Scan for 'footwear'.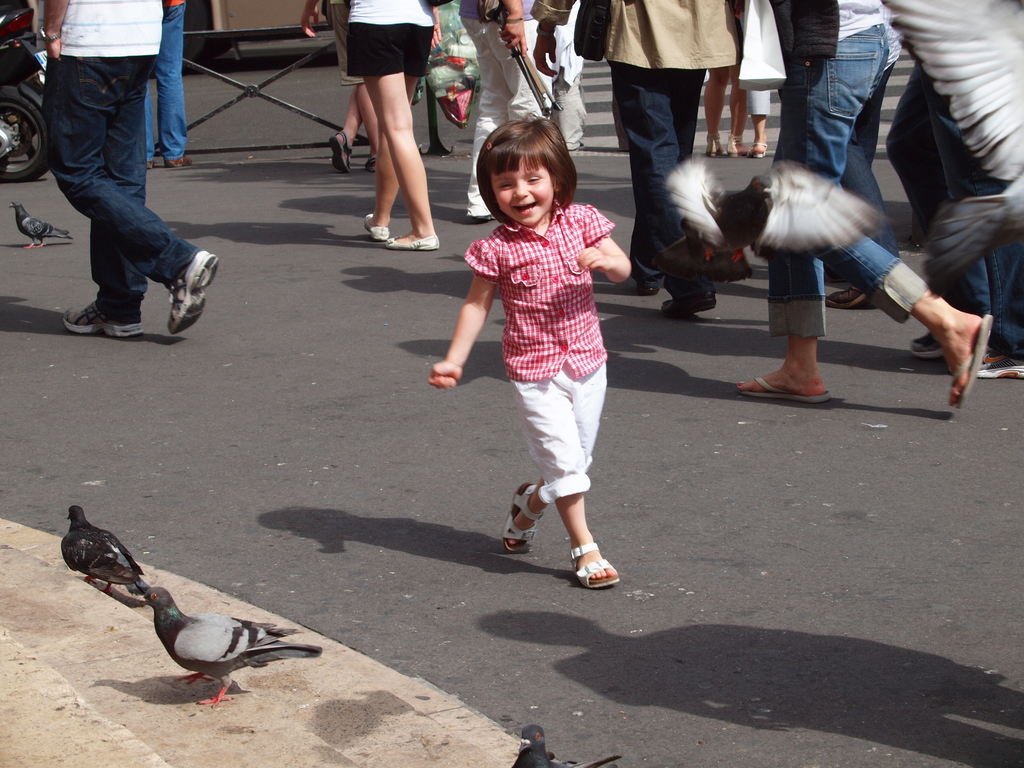
Scan result: pyautogui.locateOnScreen(387, 236, 437, 249).
